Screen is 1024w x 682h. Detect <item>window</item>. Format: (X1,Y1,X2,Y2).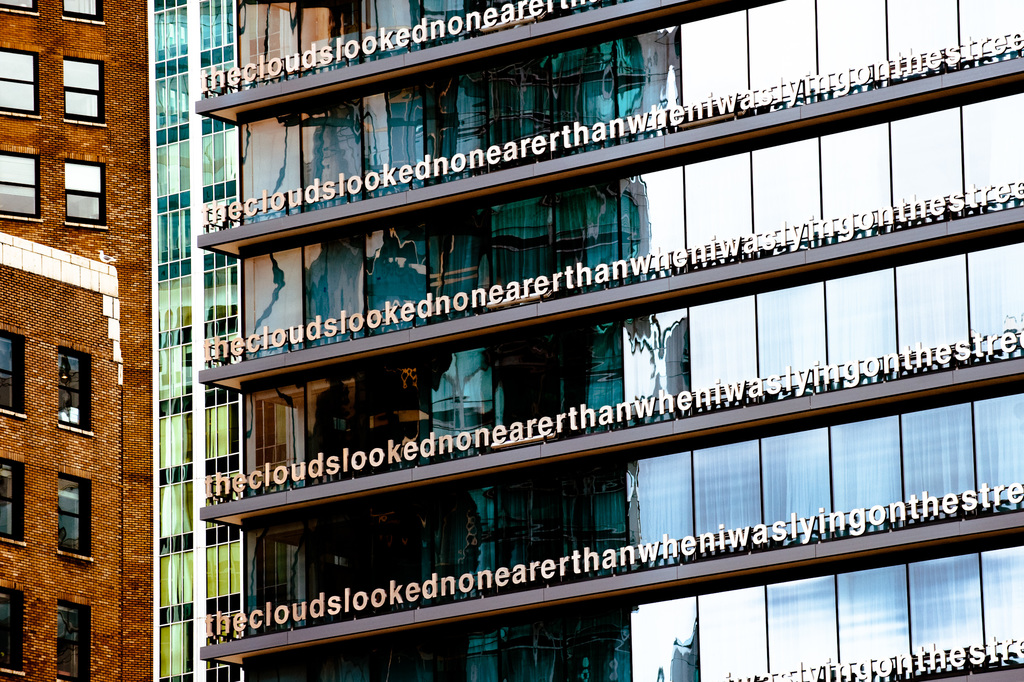
(54,343,94,440).
